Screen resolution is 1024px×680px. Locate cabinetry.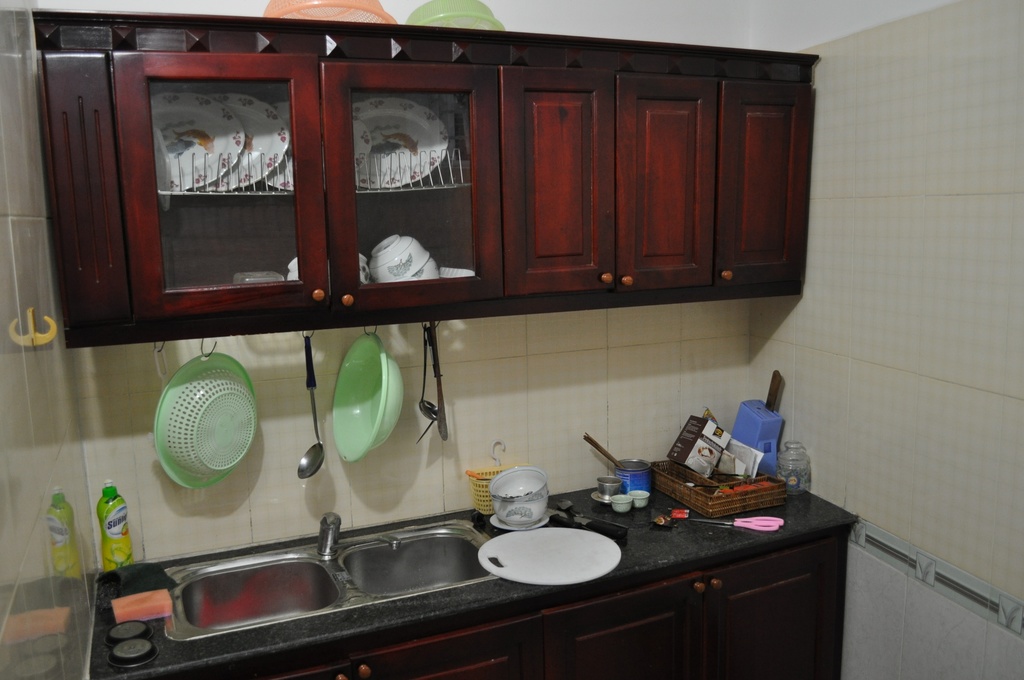
box(264, 538, 841, 679).
